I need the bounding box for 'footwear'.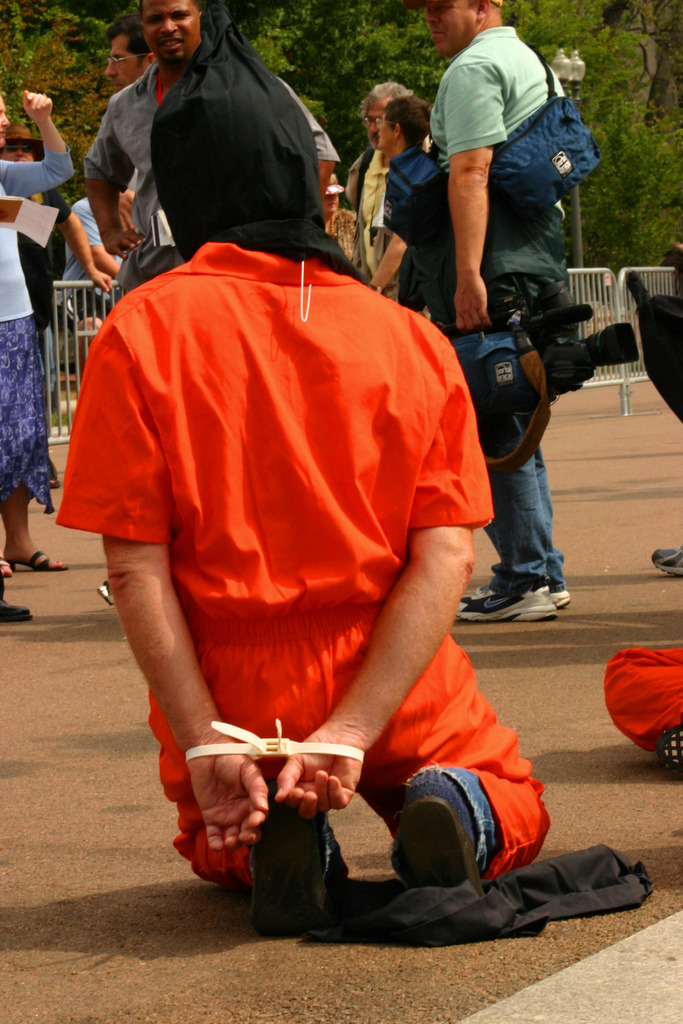
Here it is: select_region(455, 578, 572, 621).
